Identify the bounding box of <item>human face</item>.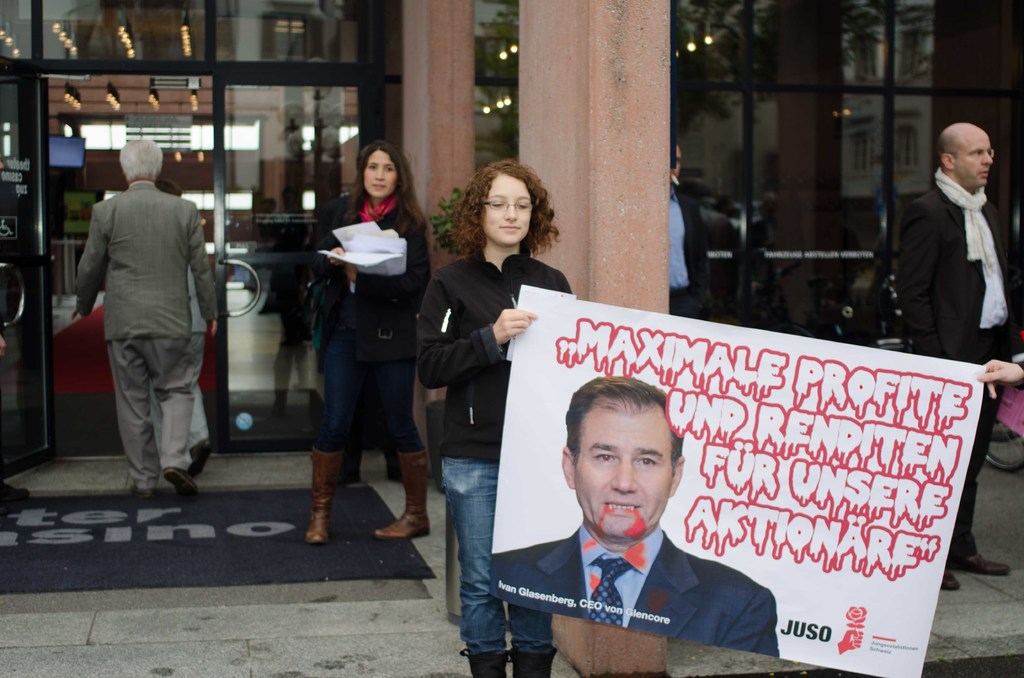
pyautogui.locateOnScreen(956, 136, 993, 186).
